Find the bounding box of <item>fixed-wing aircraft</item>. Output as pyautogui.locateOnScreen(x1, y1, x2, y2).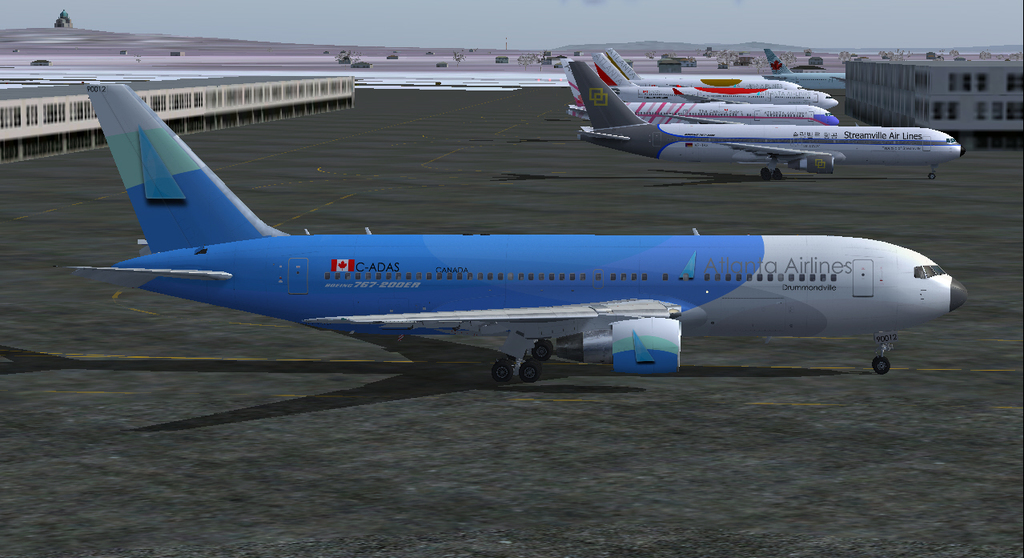
pyautogui.locateOnScreen(572, 56, 964, 184).
